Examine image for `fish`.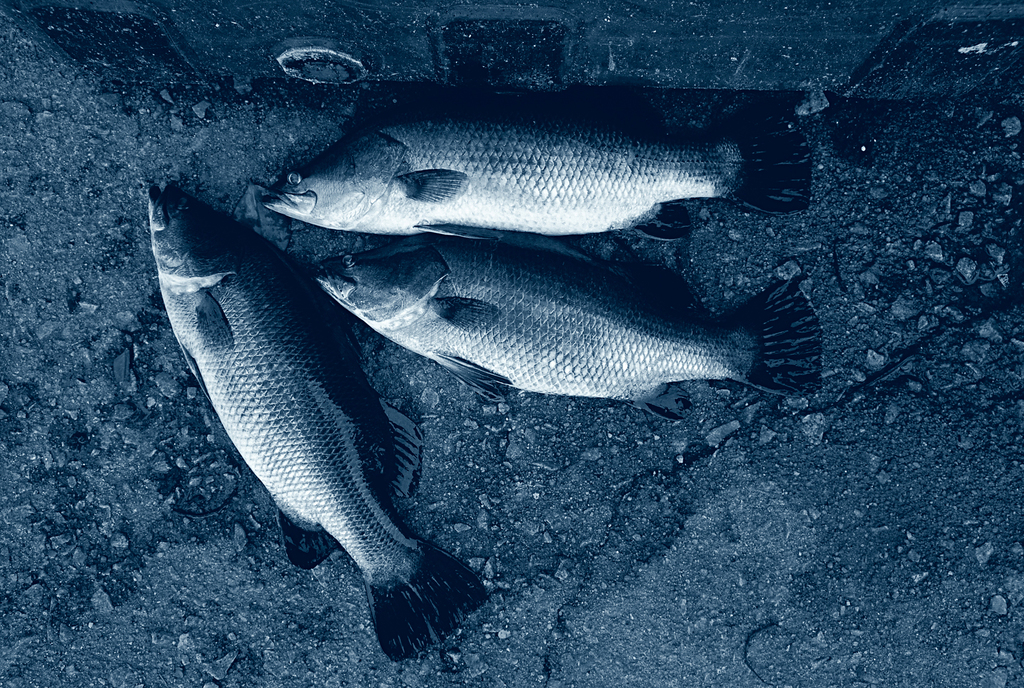
Examination result: 147 183 488 664.
